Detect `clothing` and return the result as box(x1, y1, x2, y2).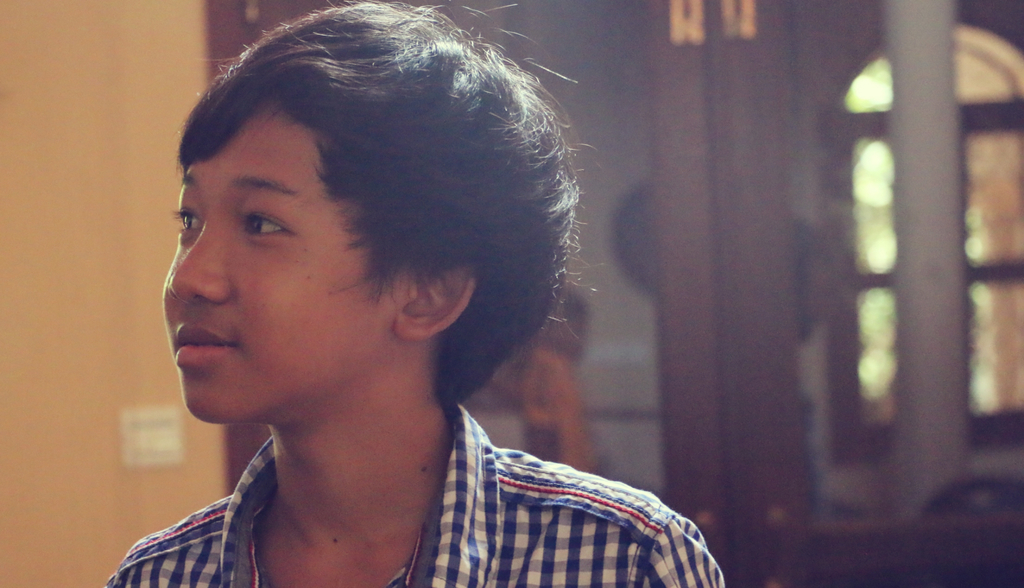
box(108, 373, 749, 575).
